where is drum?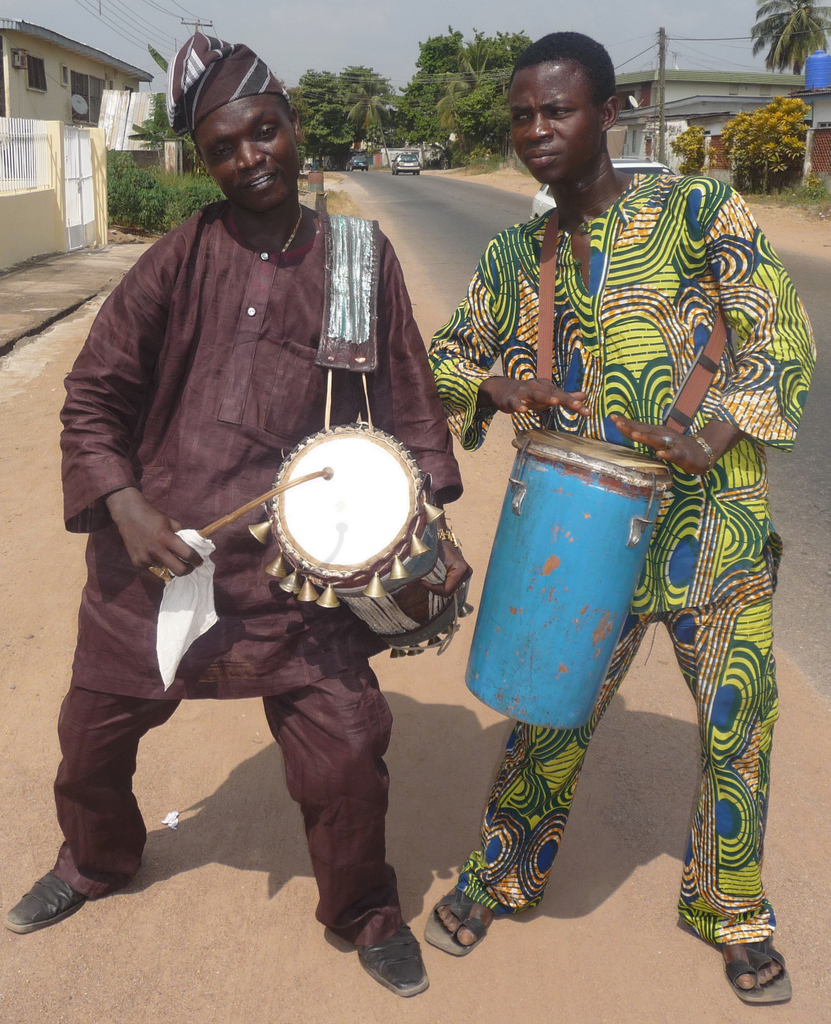
pyautogui.locateOnScreen(248, 421, 471, 657).
